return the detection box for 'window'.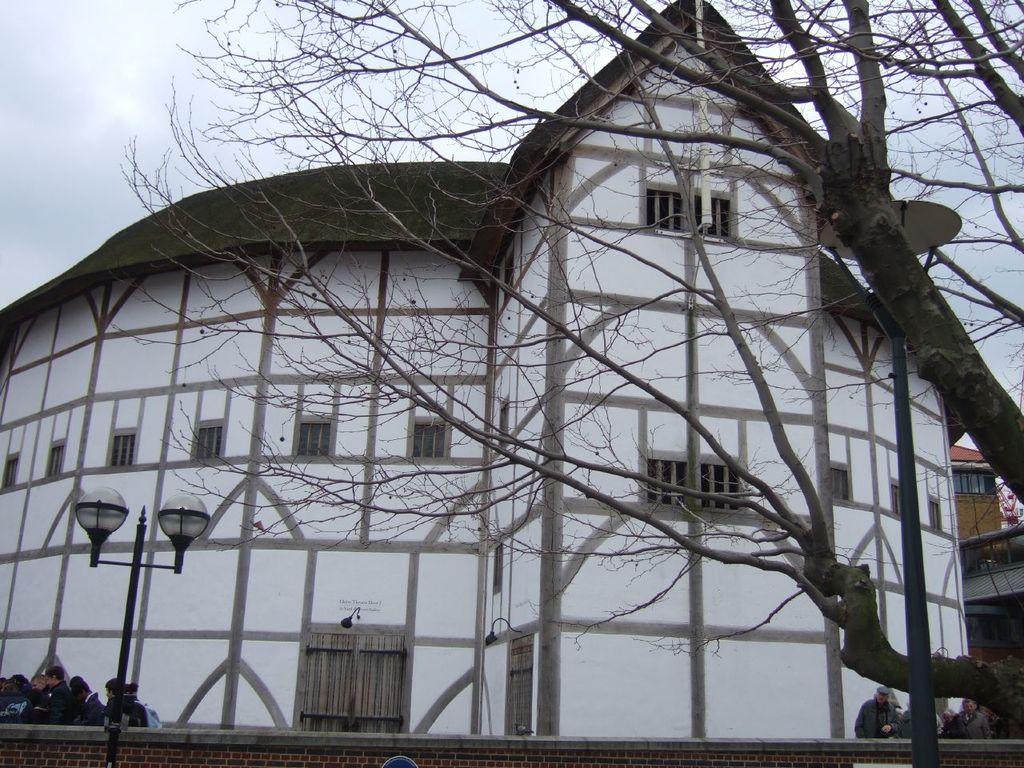
[197,426,223,463].
